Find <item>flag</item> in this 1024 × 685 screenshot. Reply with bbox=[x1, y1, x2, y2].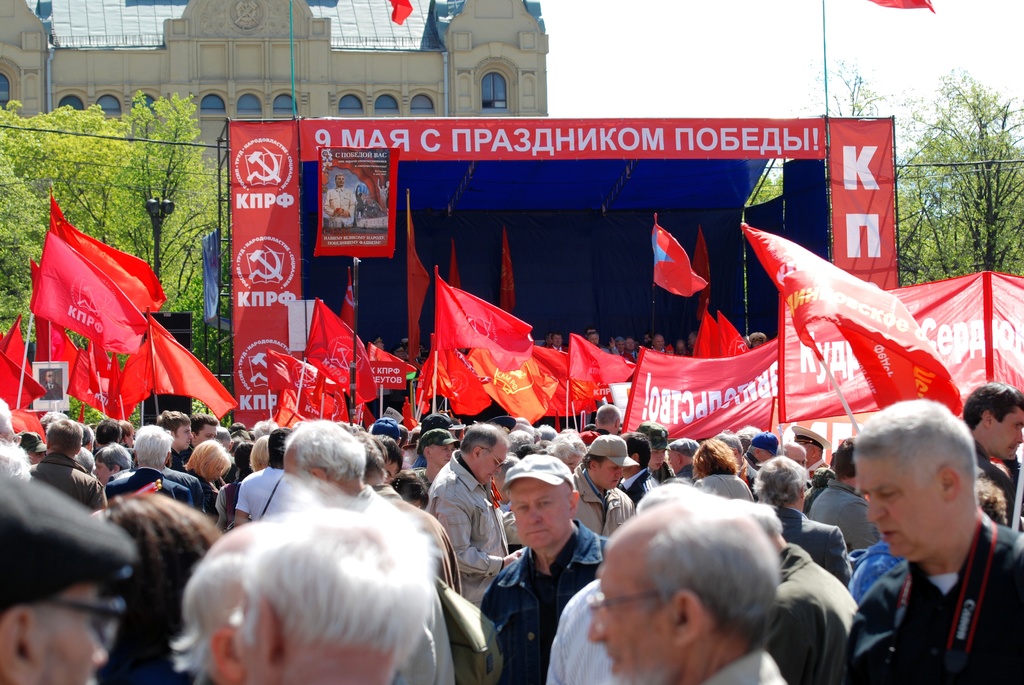
bbox=[980, 272, 1023, 400].
